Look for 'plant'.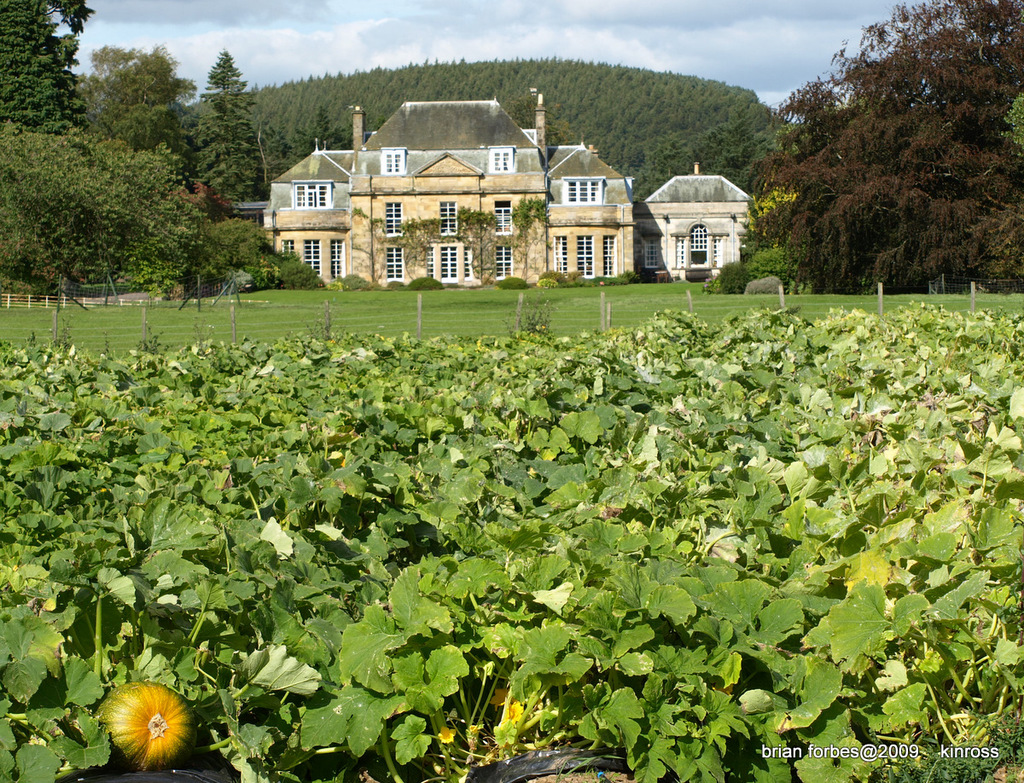
Found: region(753, 240, 803, 294).
